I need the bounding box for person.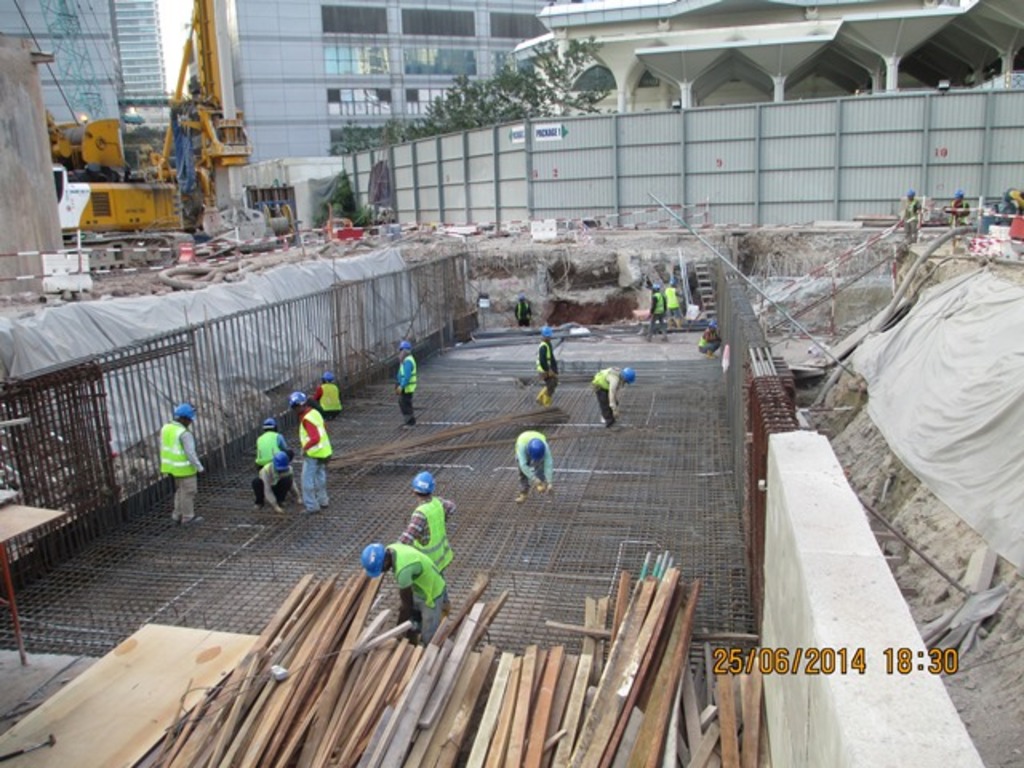
Here it is: <box>253,414,285,467</box>.
